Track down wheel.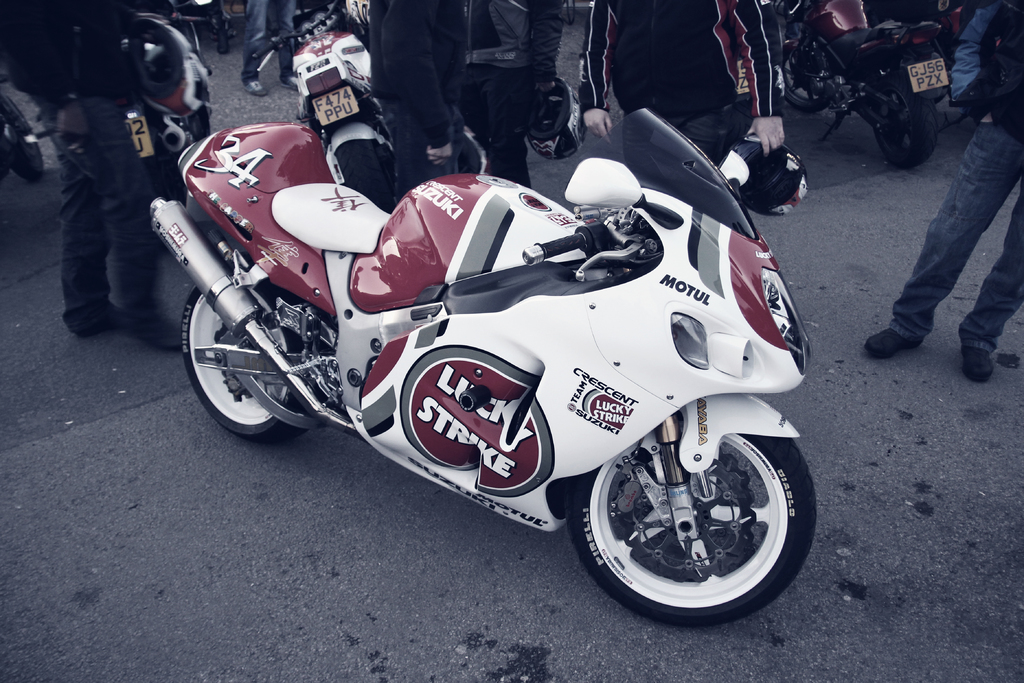
Tracked to Rect(775, 35, 831, 113).
